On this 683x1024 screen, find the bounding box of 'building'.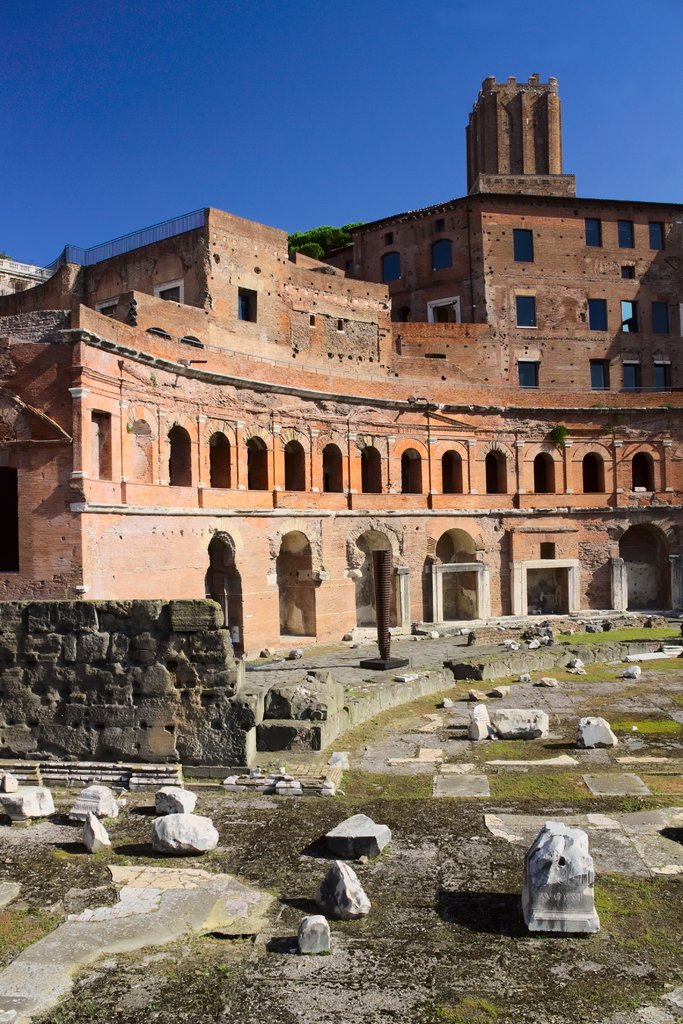
Bounding box: <box>0,77,682,656</box>.
